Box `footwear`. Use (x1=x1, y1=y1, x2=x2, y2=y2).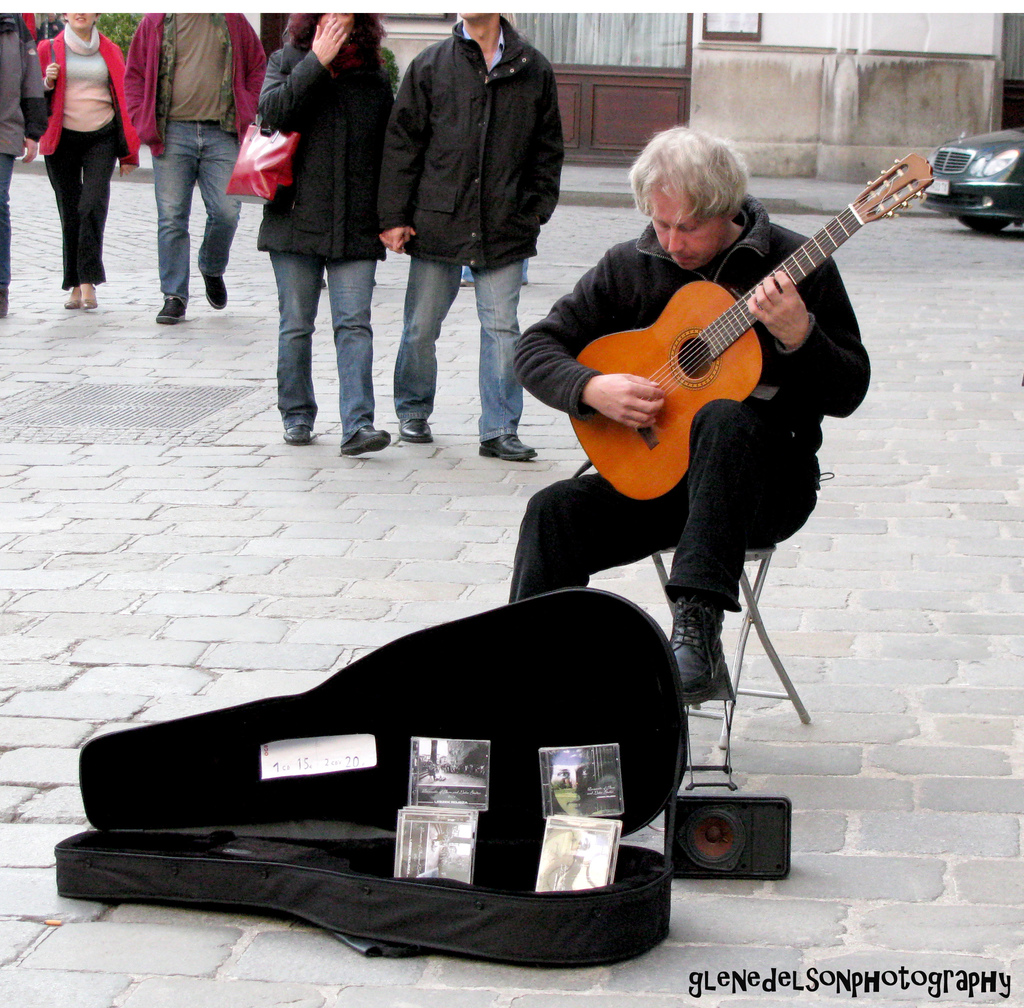
(x1=61, y1=301, x2=81, y2=312).
